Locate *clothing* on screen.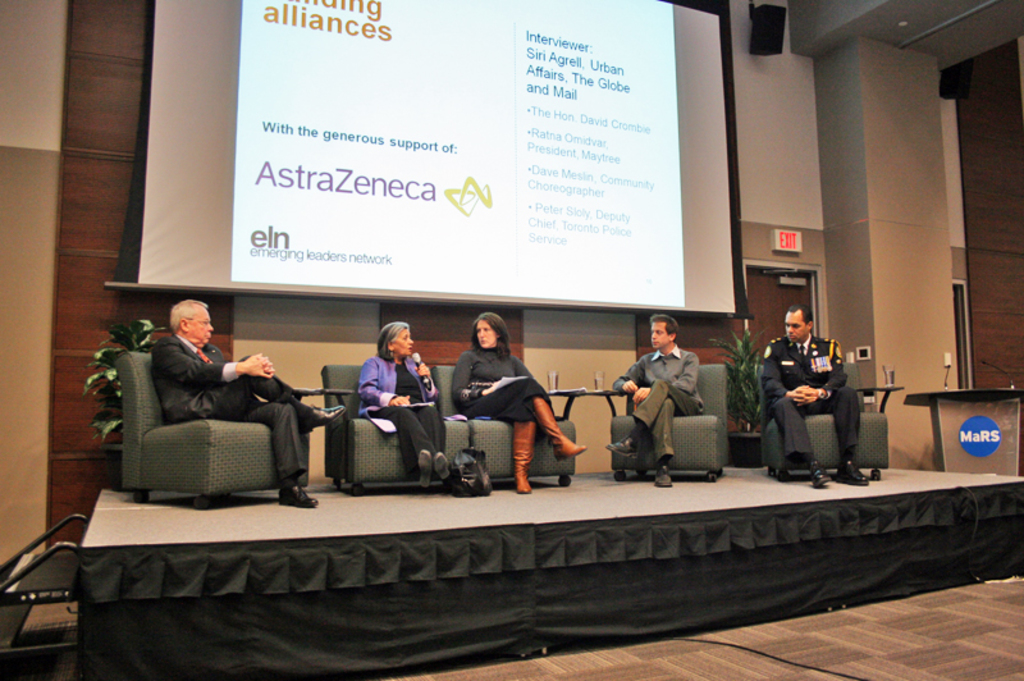
On screen at crop(609, 344, 710, 458).
